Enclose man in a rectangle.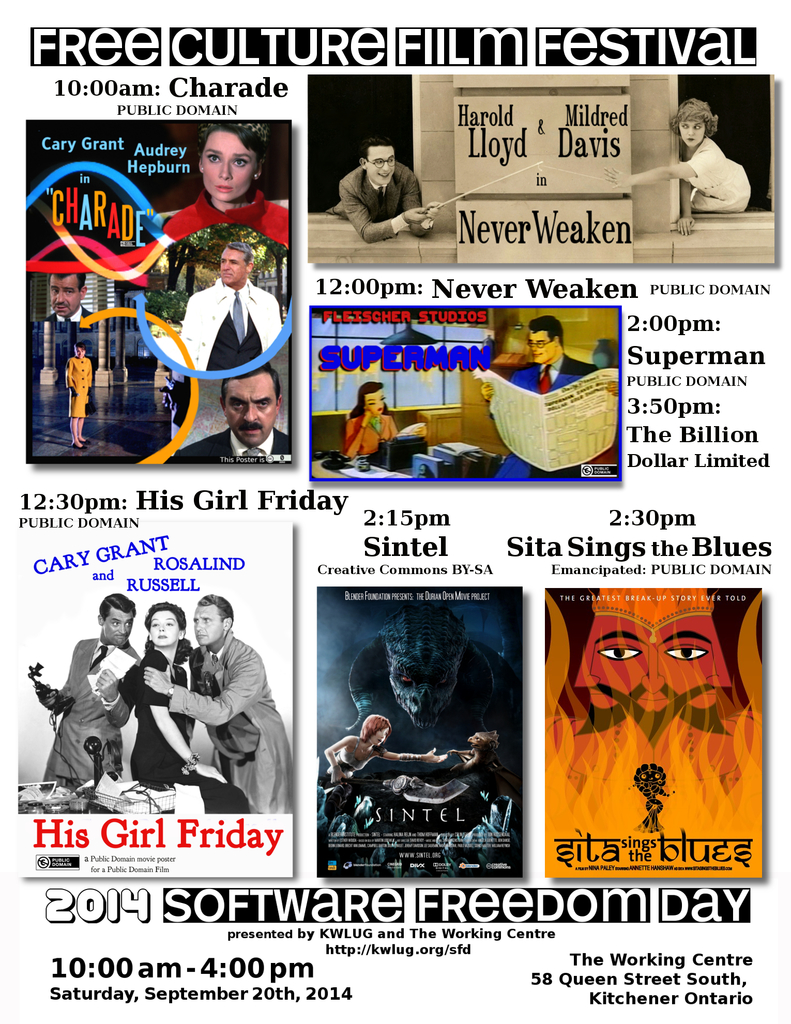
330 137 433 245.
